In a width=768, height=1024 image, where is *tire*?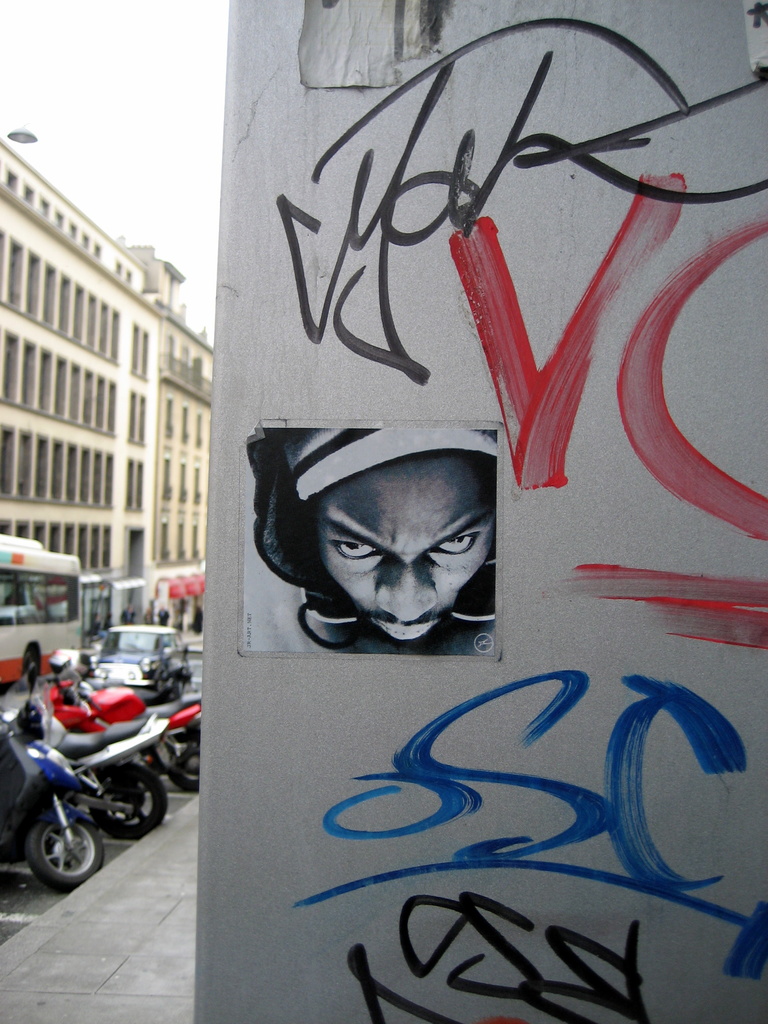
[166,721,200,793].
